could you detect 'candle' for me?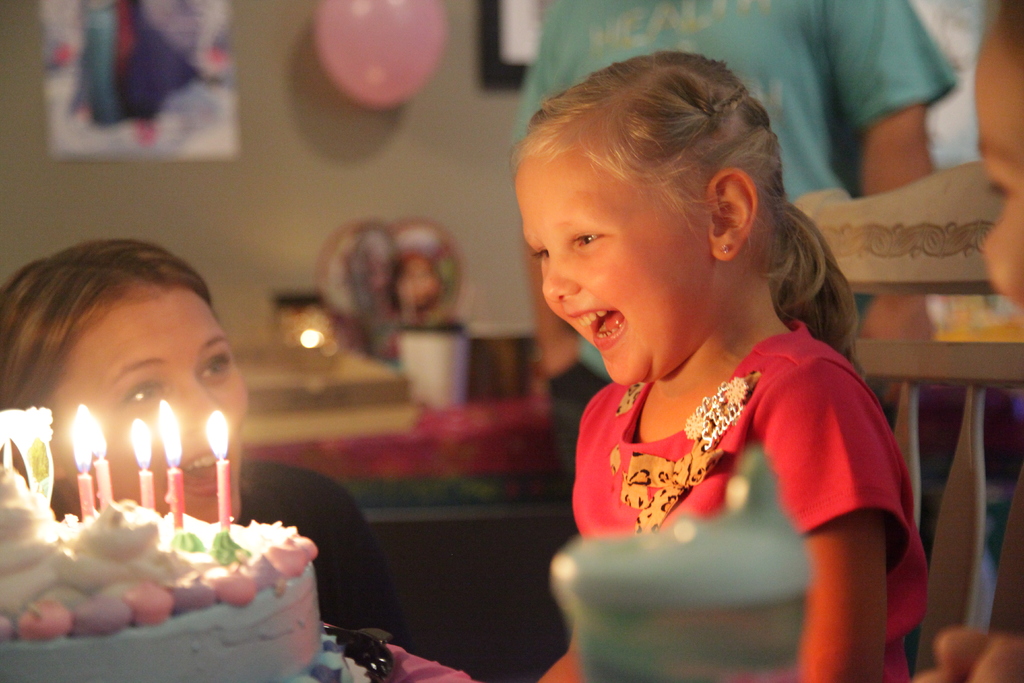
Detection result: <bbox>92, 414, 115, 511</bbox>.
